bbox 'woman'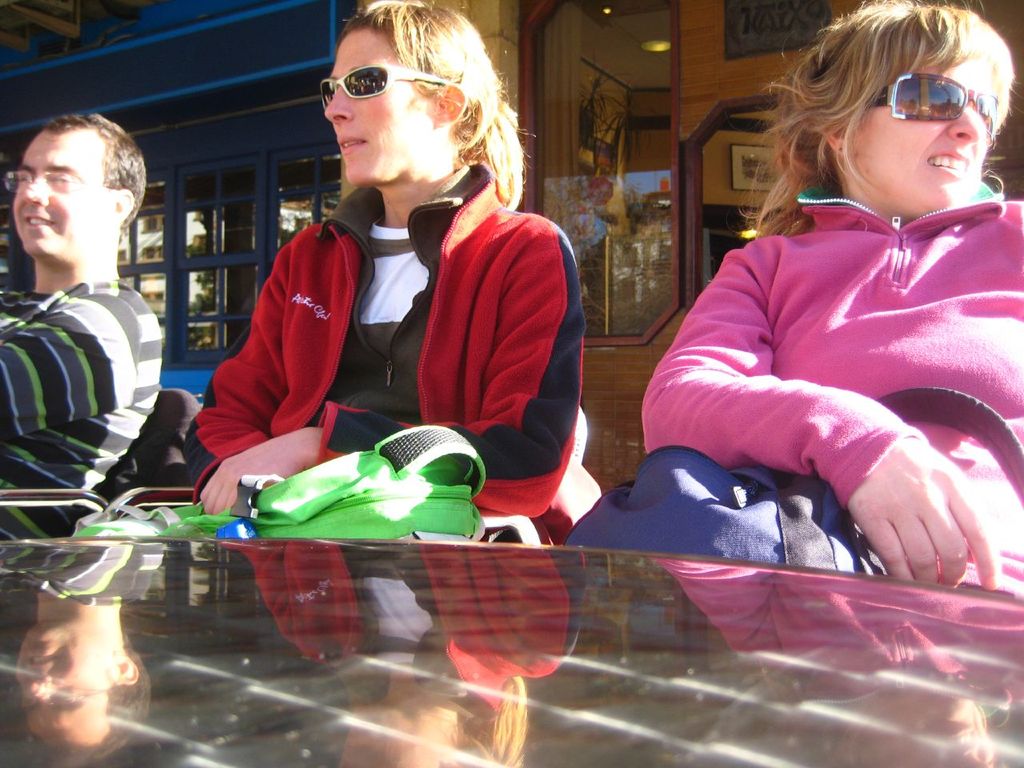
bbox=(646, 0, 1023, 594)
